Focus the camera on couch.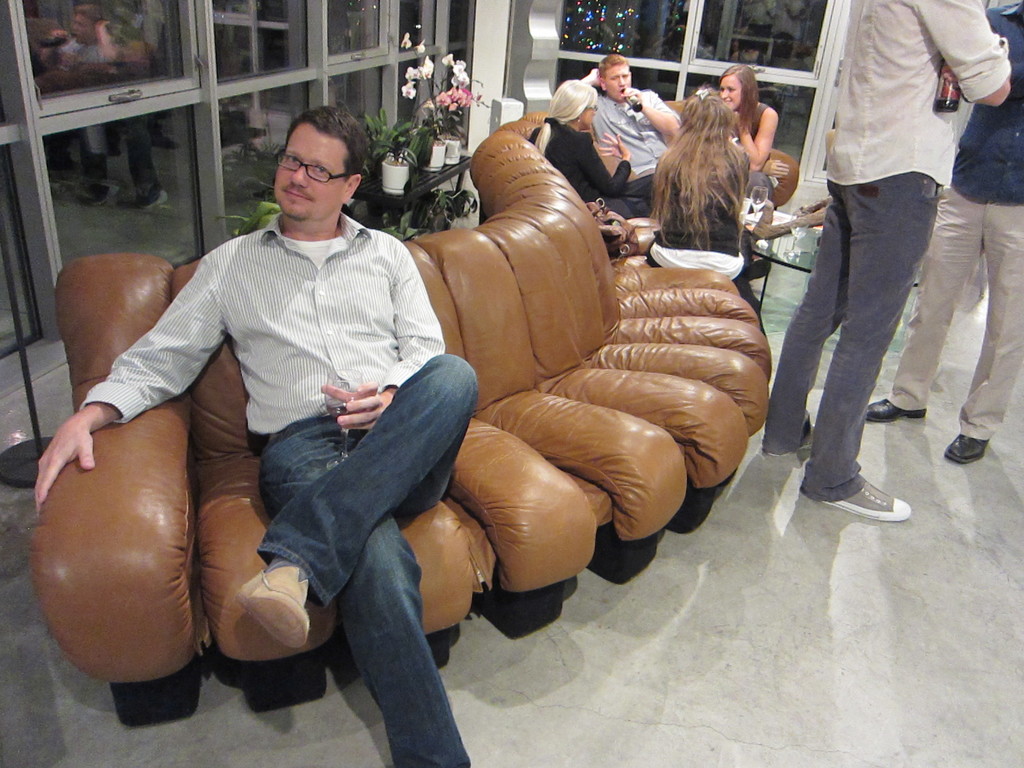
Focus region: x1=24, y1=111, x2=800, y2=691.
